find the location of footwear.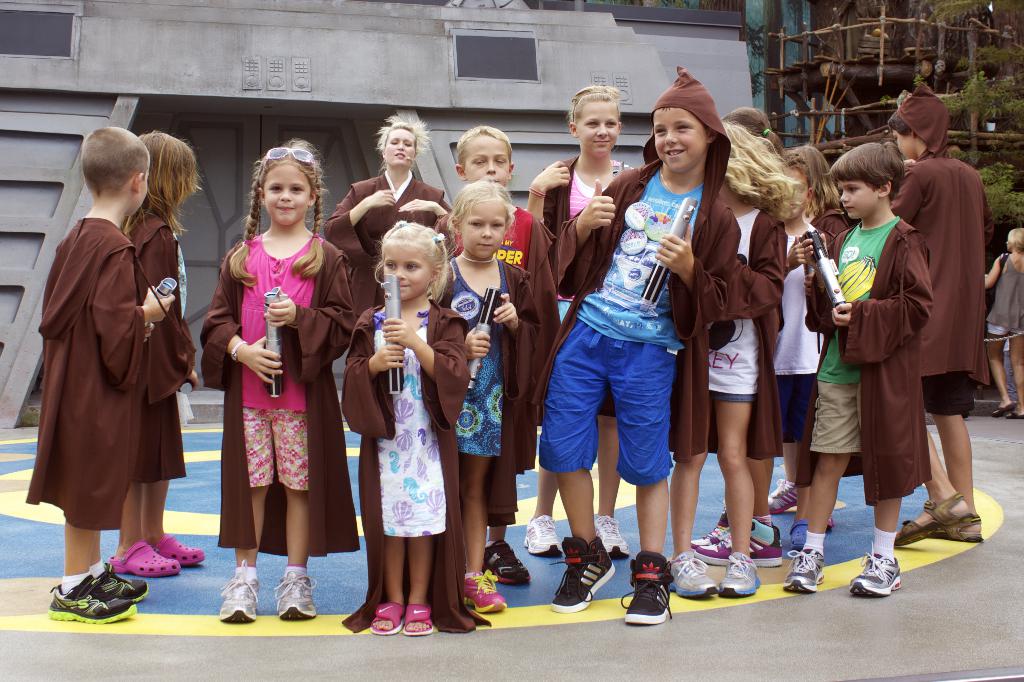
Location: left=873, top=495, right=967, bottom=544.
